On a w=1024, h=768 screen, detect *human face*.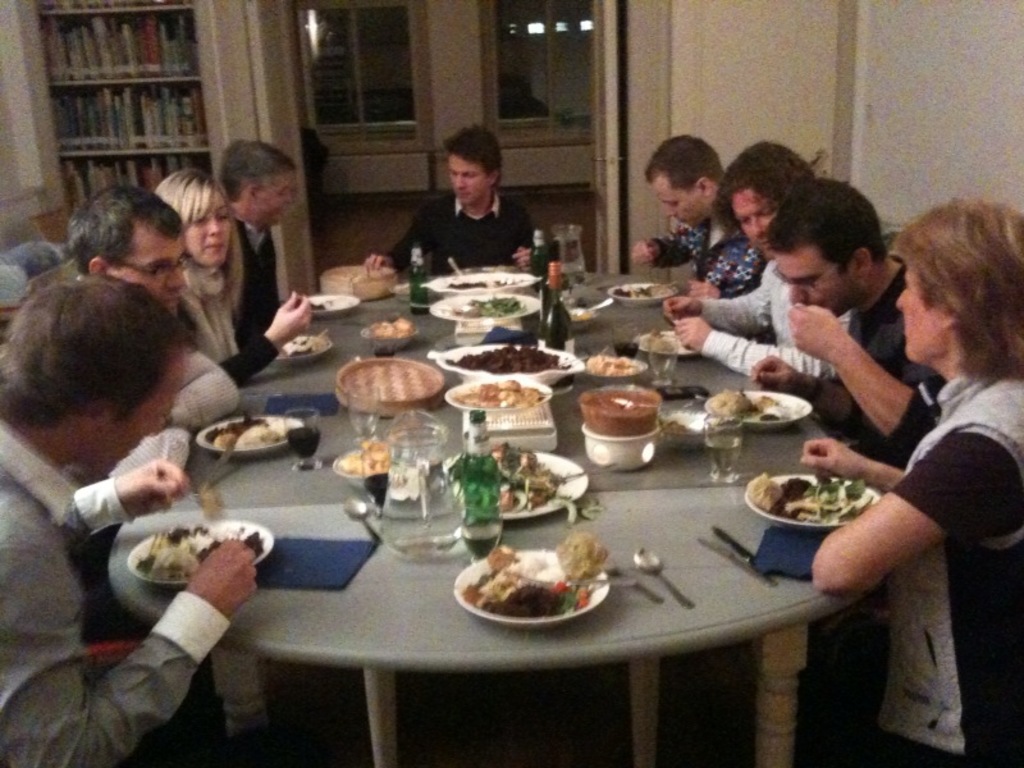
453/154/492/204.
